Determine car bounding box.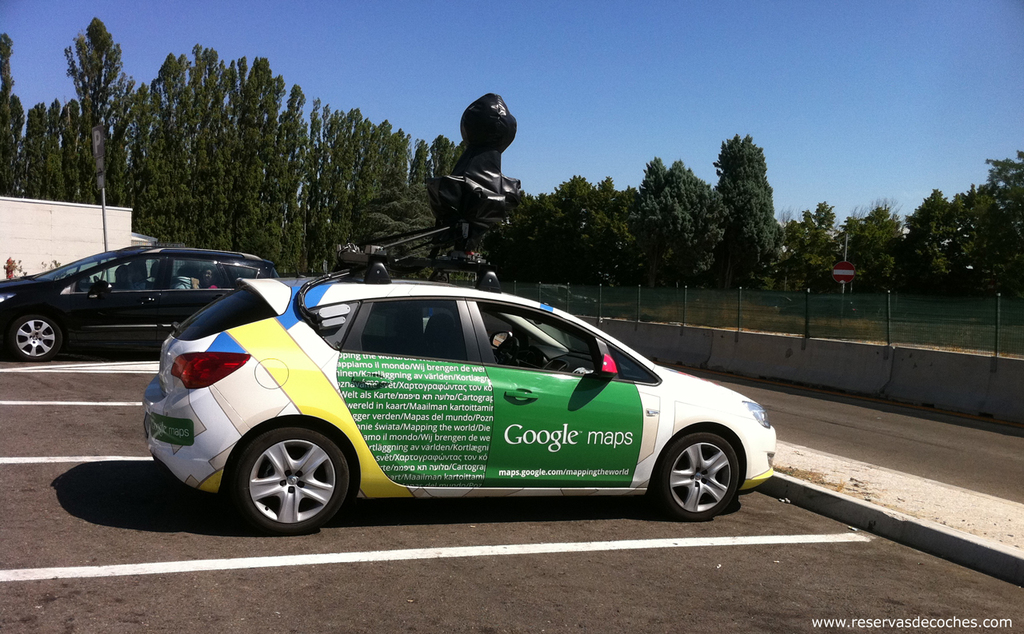
Determined: {"x1": 132, "y1": 269, "x2": 786, "y2": 540}.
